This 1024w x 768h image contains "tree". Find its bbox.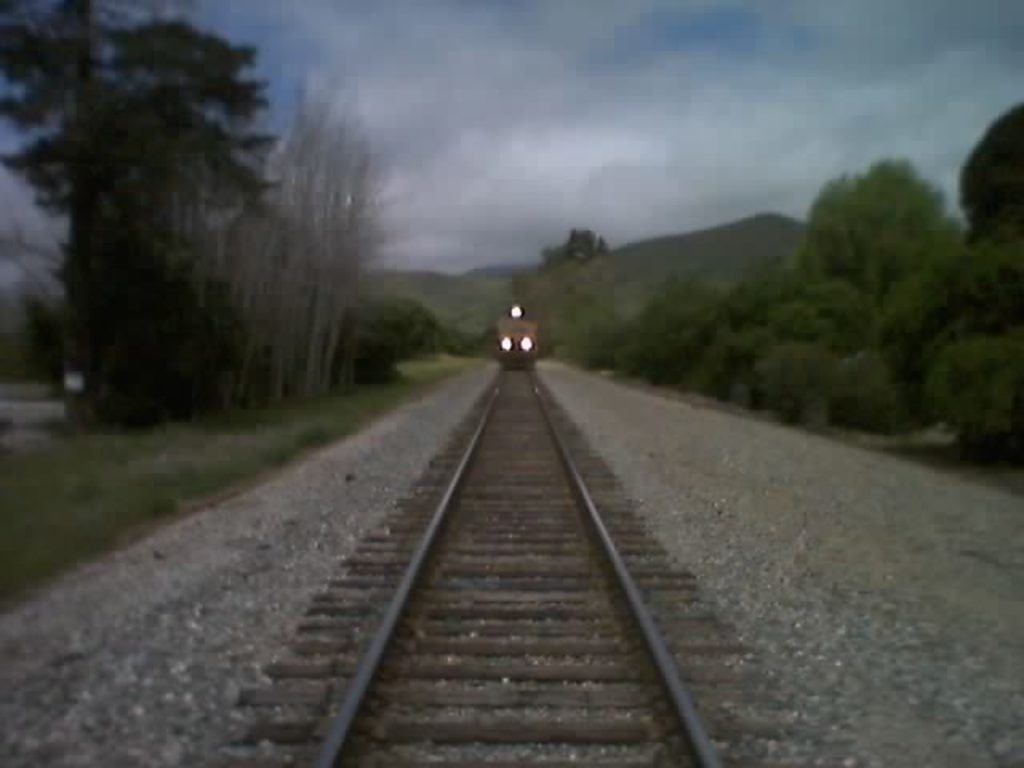
crop(707, 246, 773, 398).
